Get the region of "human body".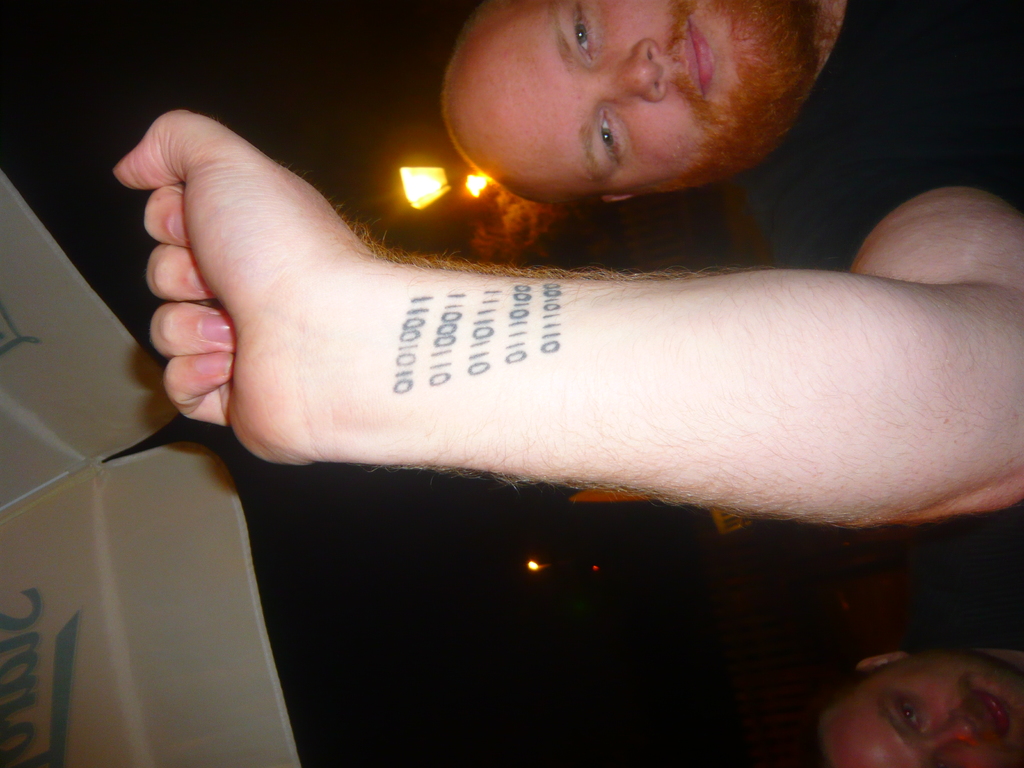
rect(111, 2, 1023, 528).
